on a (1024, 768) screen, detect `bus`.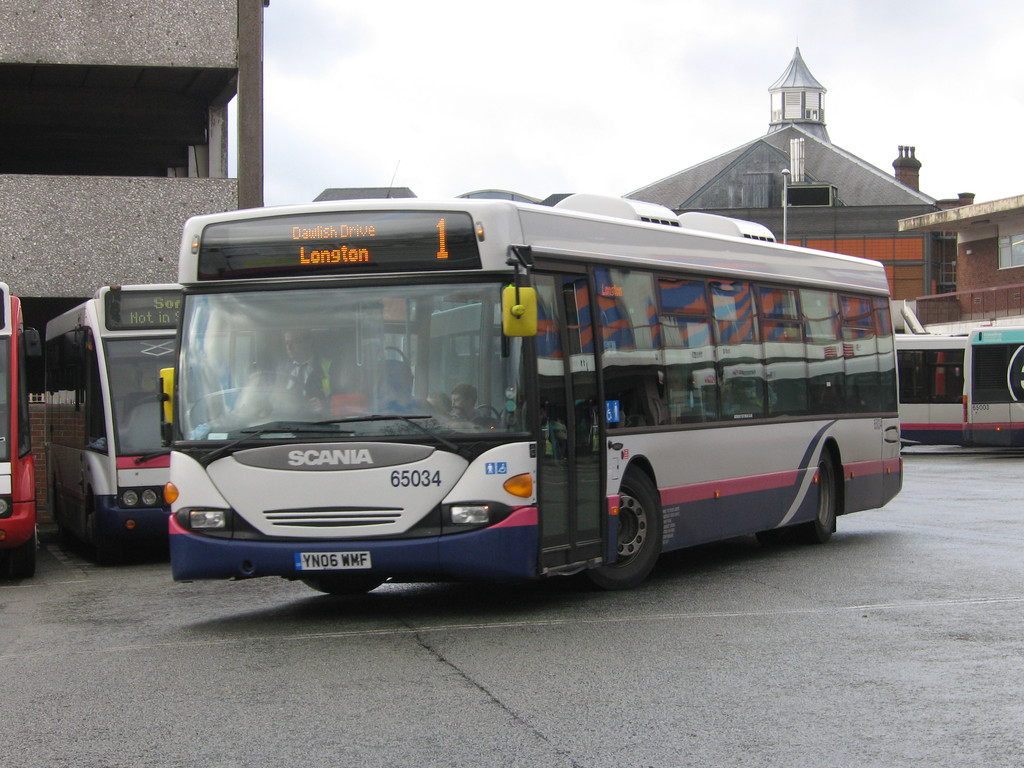
44:278:190:552.
